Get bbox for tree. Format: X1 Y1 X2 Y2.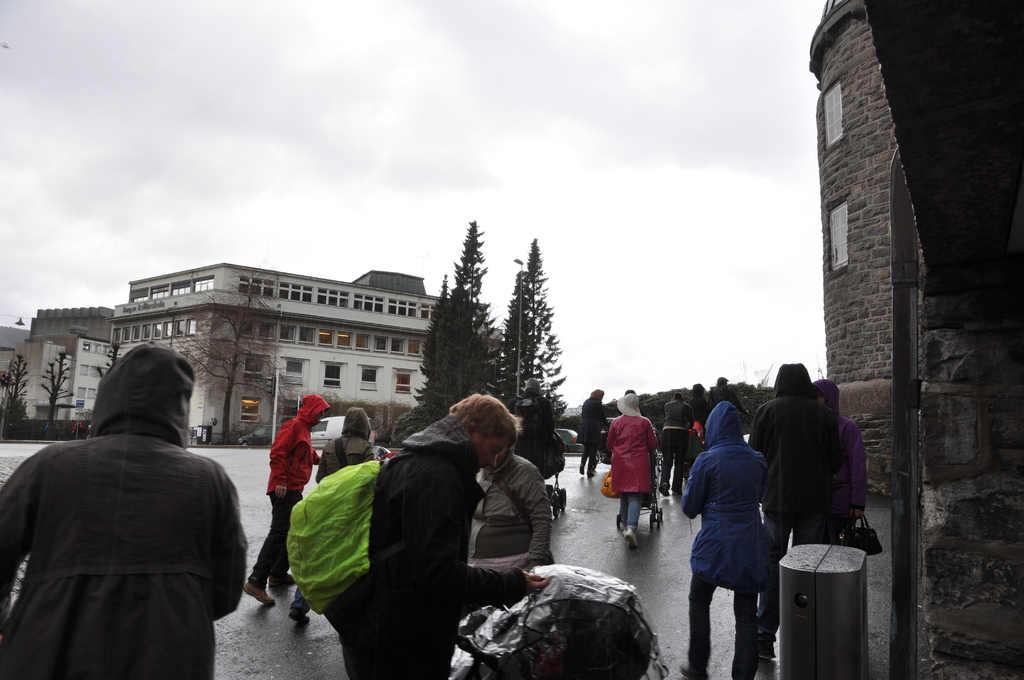
573 368 836 457.
